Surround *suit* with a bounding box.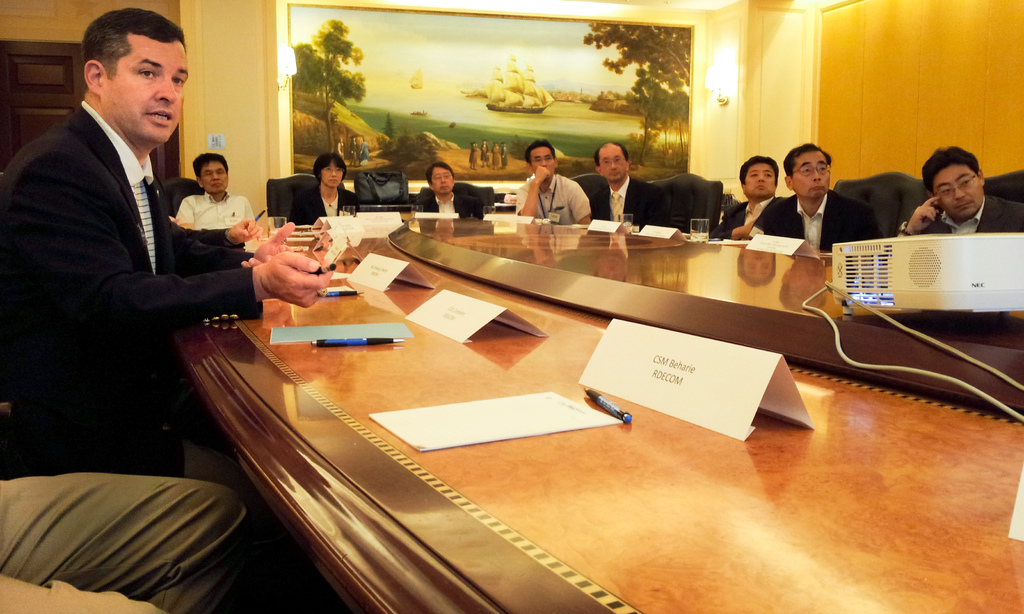
left=763, top=190, right=884, bottom=252.
